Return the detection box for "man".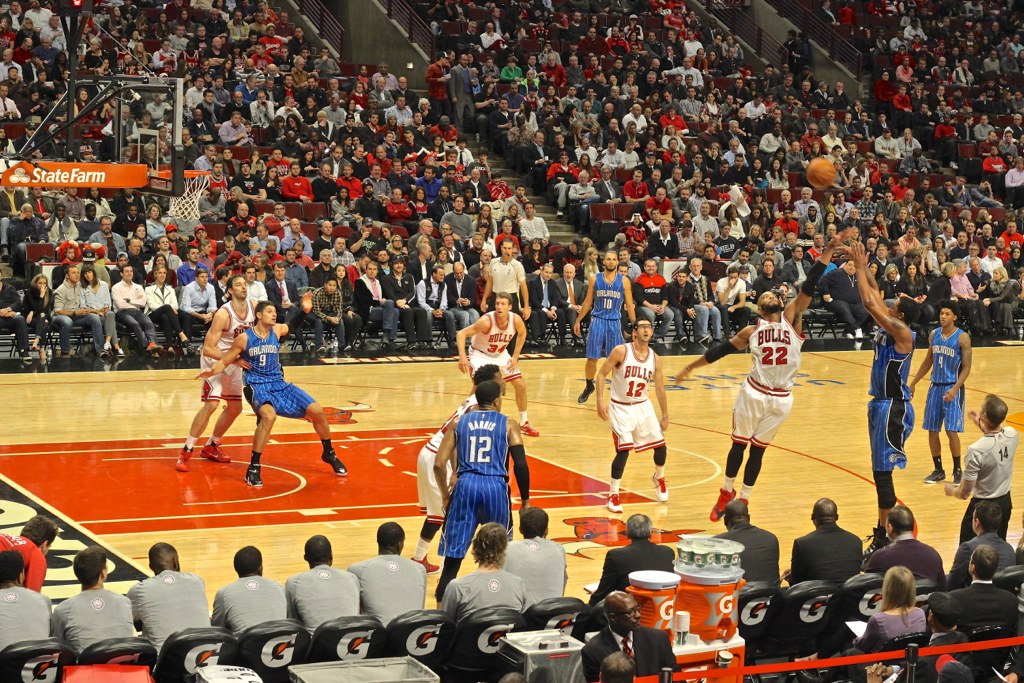
<region>574, 247, 634, 326</region>.
